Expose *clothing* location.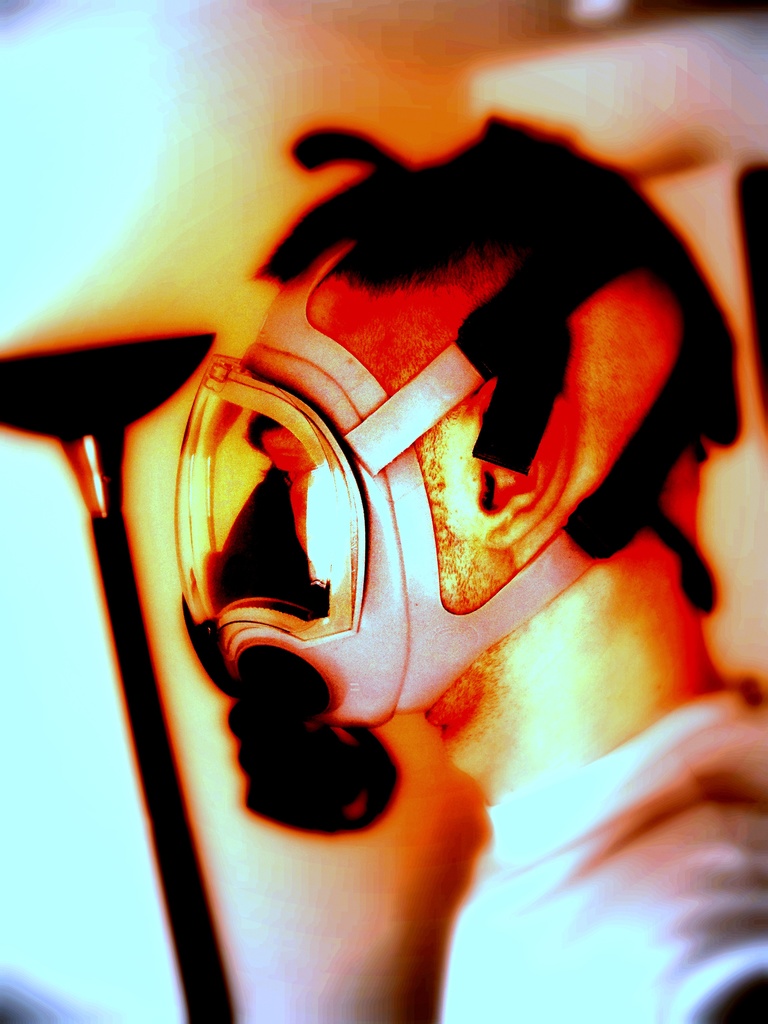
Exposed at box=[435, 691, 767, 1023].
